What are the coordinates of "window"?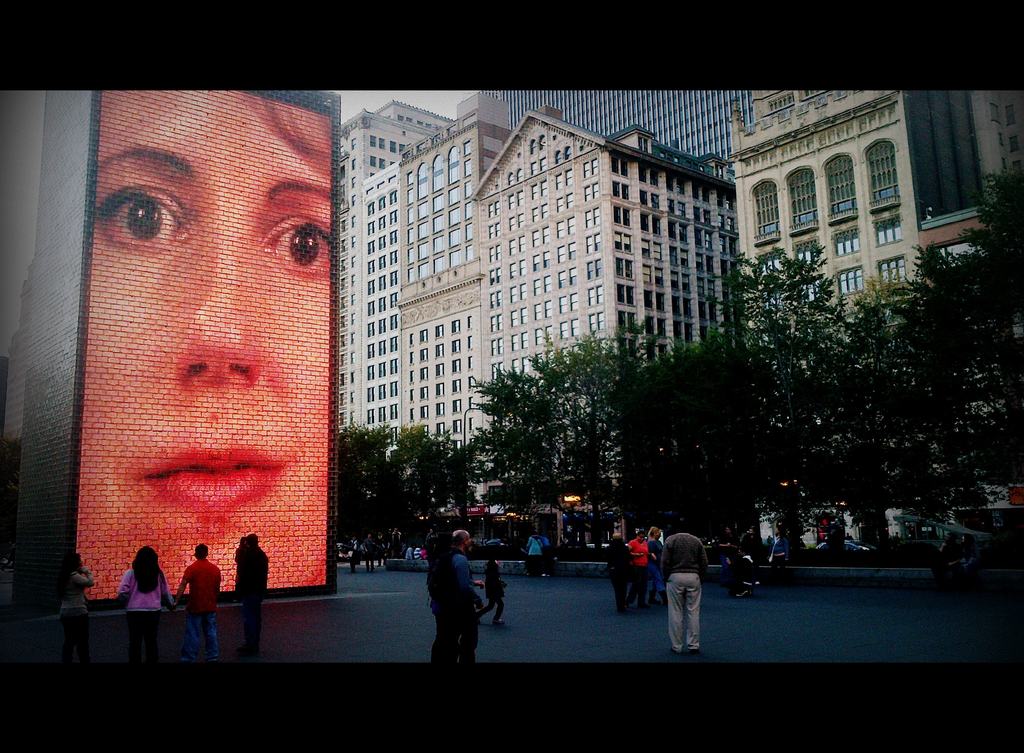
left=872, top=213, right=904, bottom=250.
